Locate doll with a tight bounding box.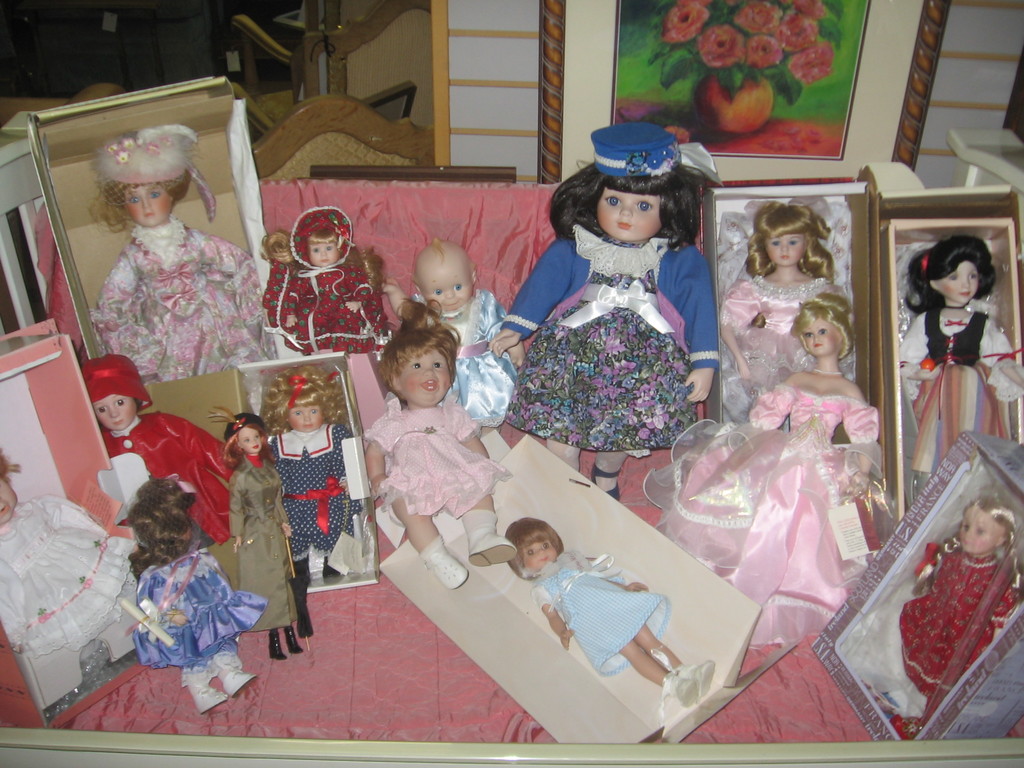
[264,383,358,575].
